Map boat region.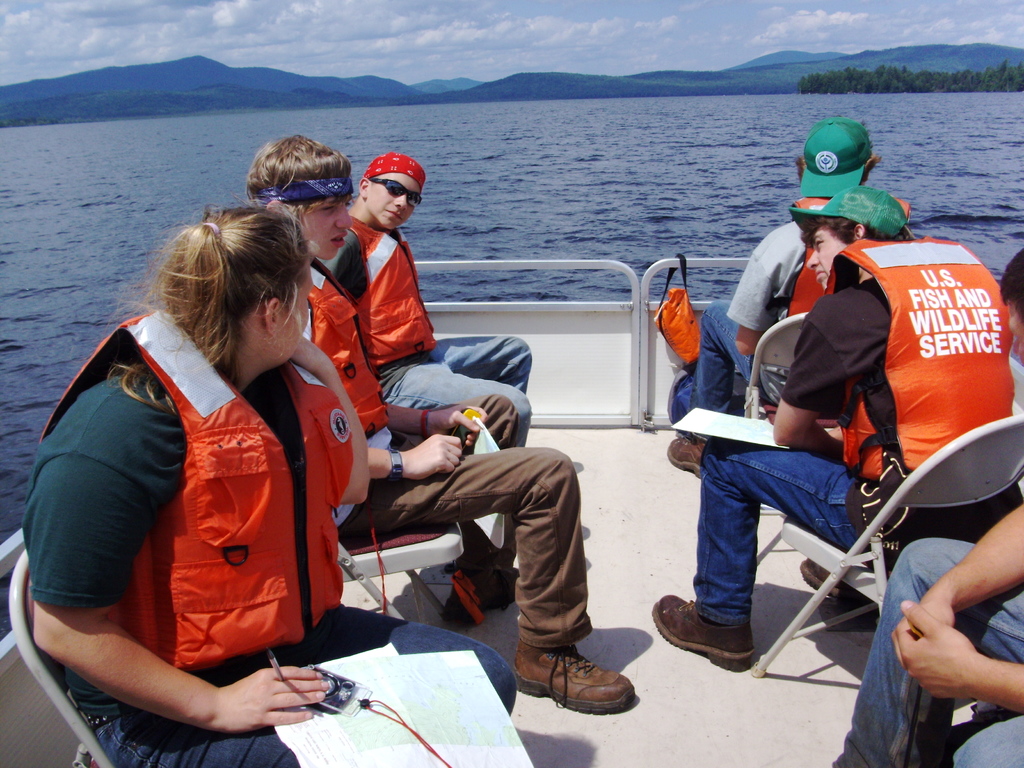
Mapped to select_region(0, 259, 1023, 767).
